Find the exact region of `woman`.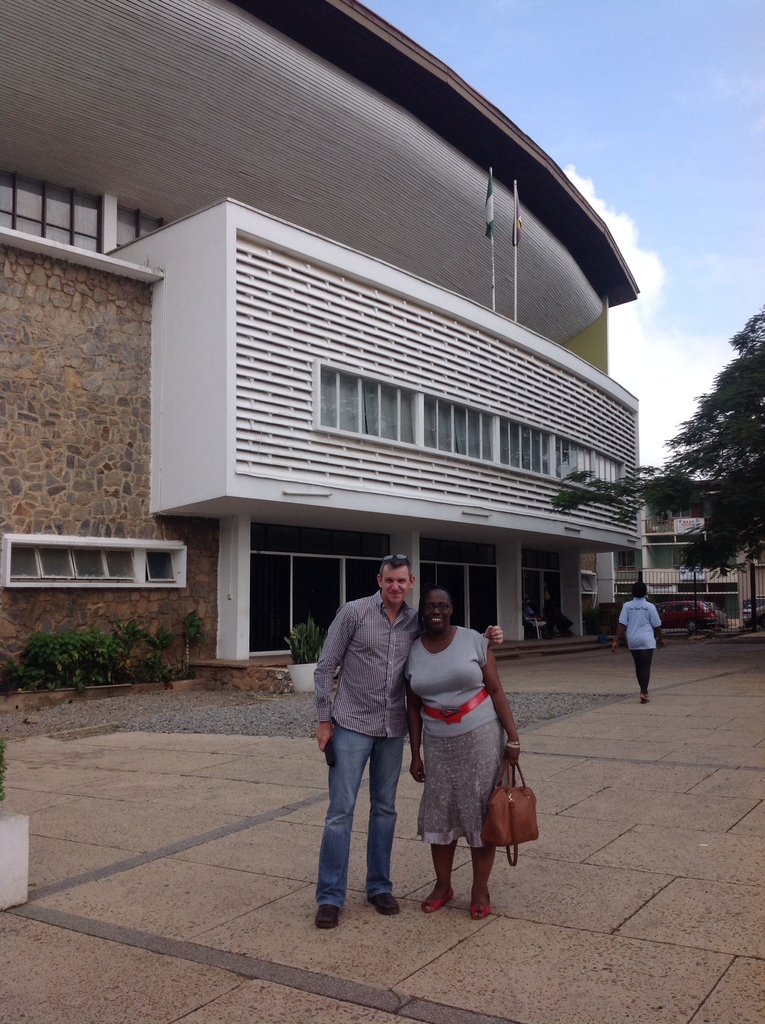
Exact region: pyautogui.locateOnScreen(399, 584, 520, 918).
